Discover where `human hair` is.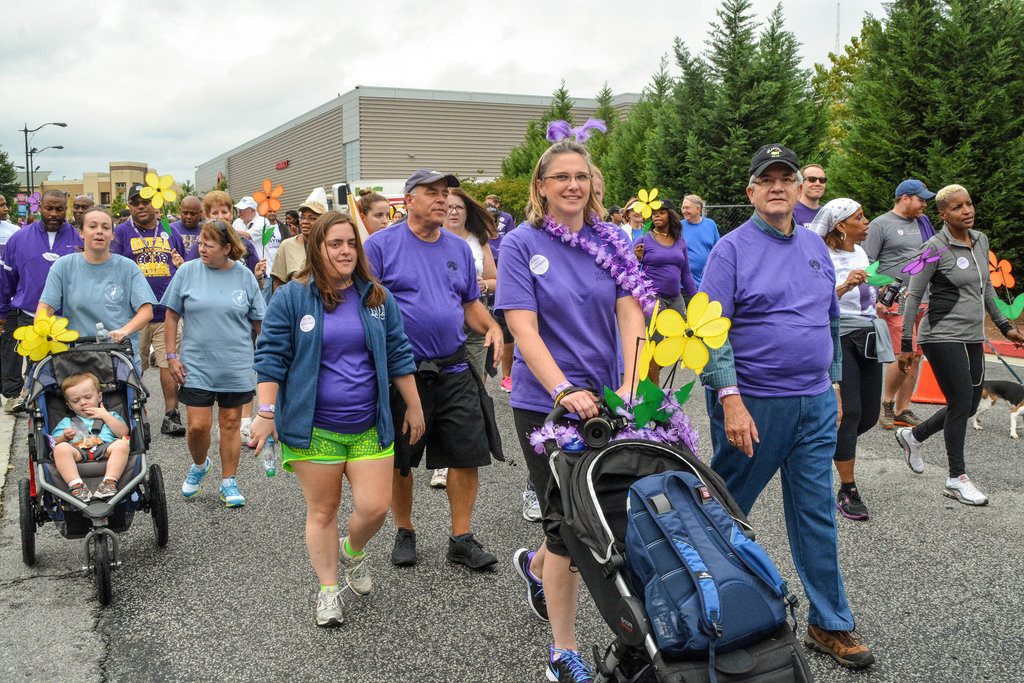
Discovered at left=745, top=157, right=803, bottom=190.
